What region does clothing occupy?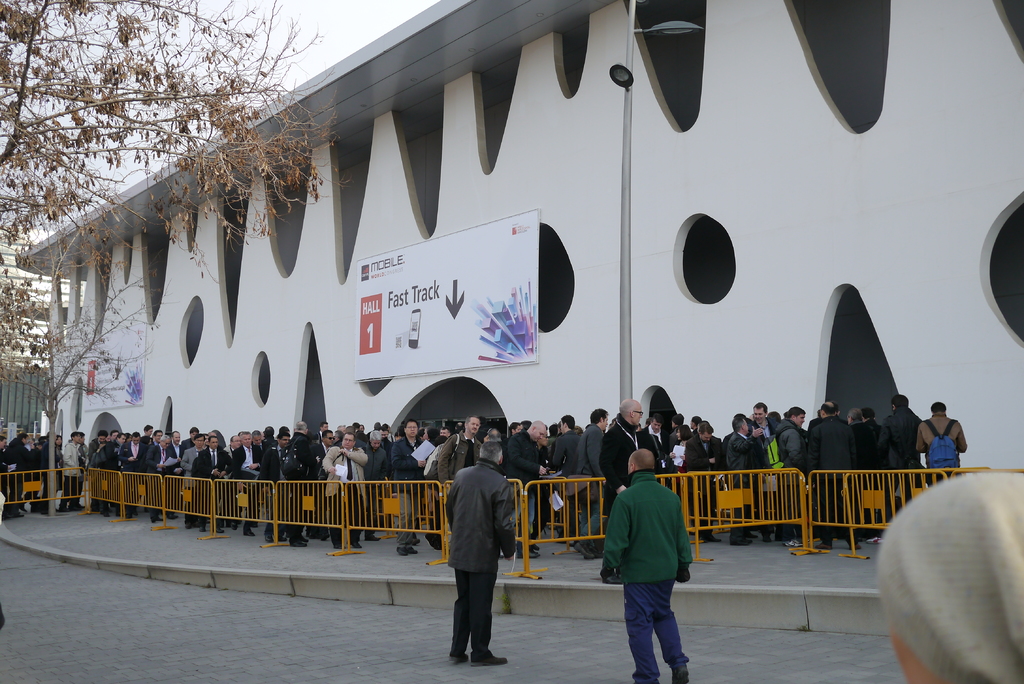
crop(285, 434, 310, 542).
